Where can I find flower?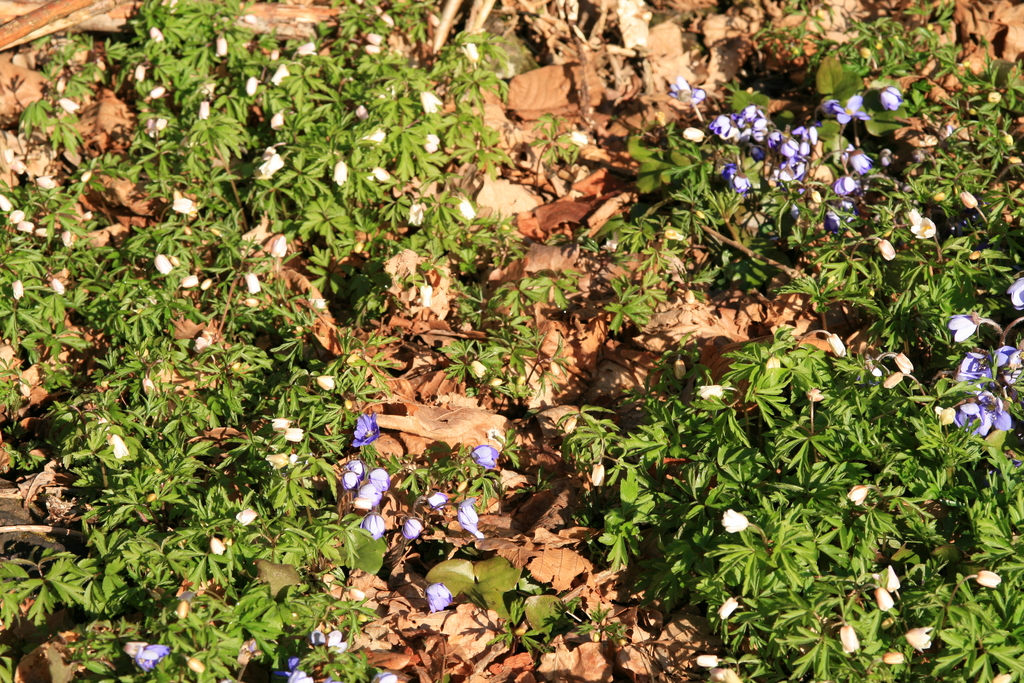
You can find it at [906, 205, 937, 242].
